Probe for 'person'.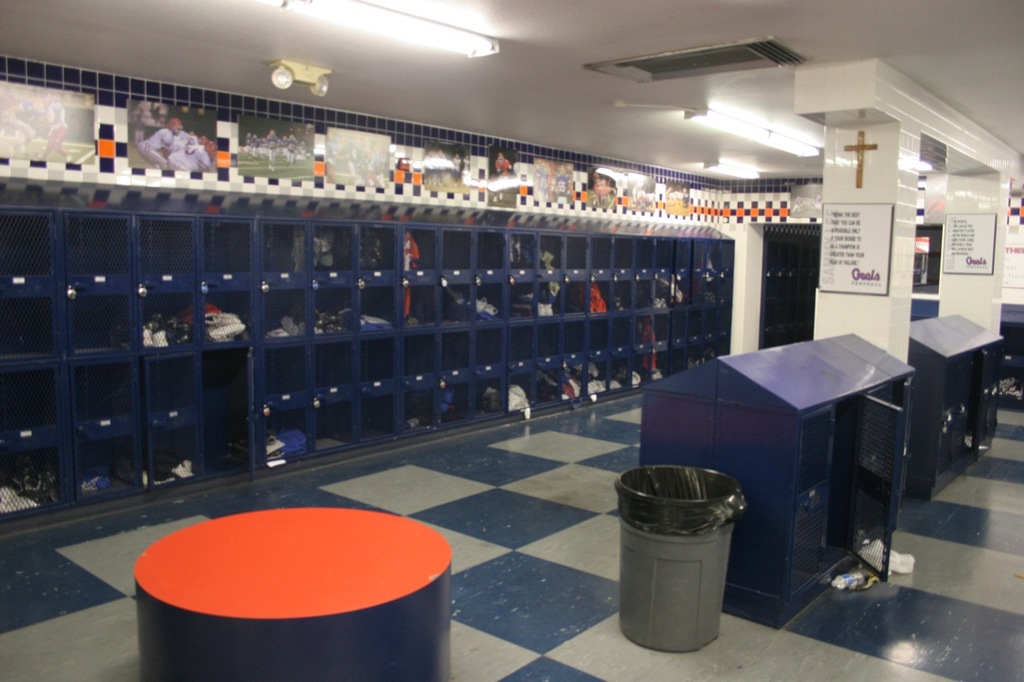
Probe result: (40, 106, 70, 164).
